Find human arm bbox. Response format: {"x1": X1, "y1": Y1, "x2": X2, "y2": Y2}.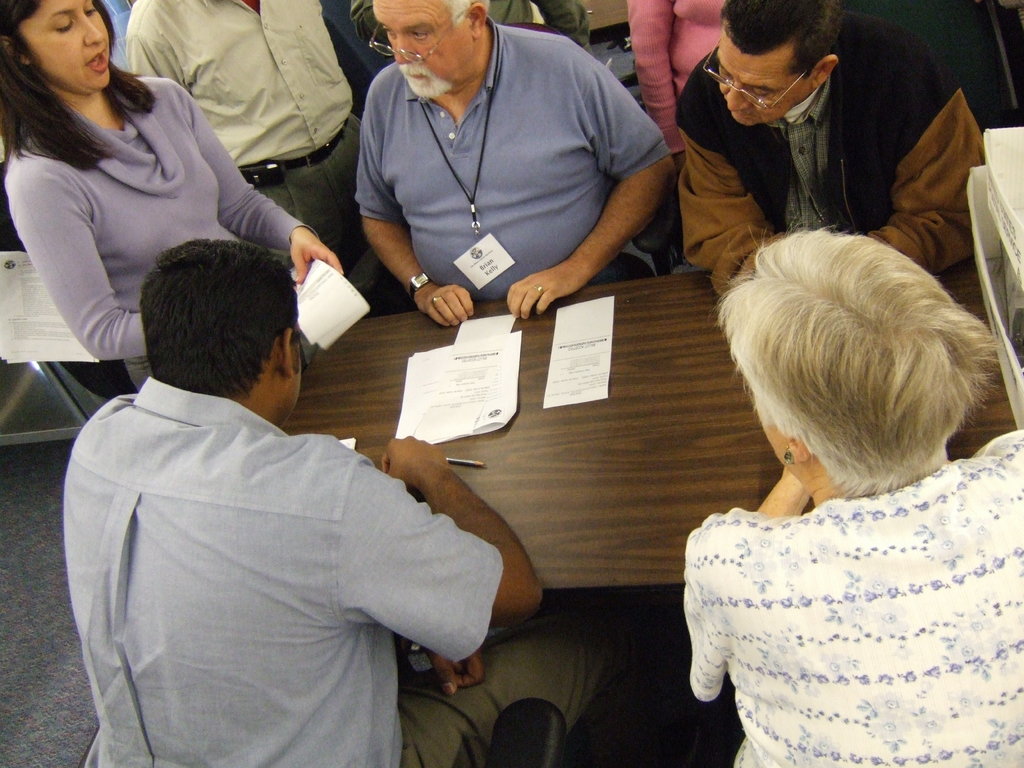
{"x1": 17, "y1": 161, "x2": 149, "y2": 360}.
